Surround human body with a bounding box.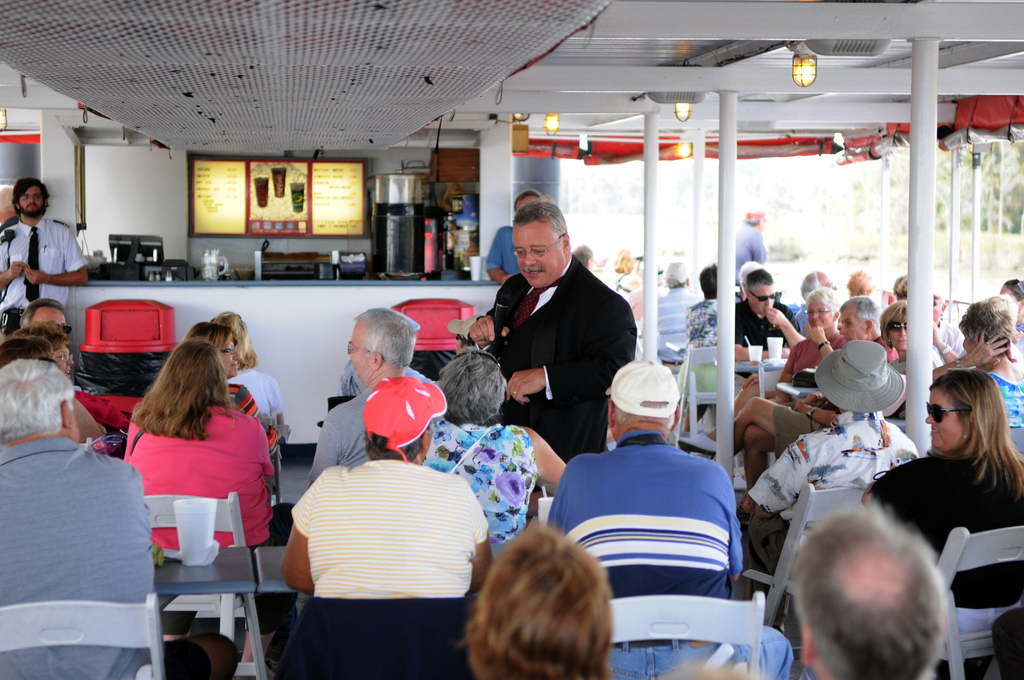
{"x1": 727, "y1": 222, "x2": 769, "y2": 290}.
